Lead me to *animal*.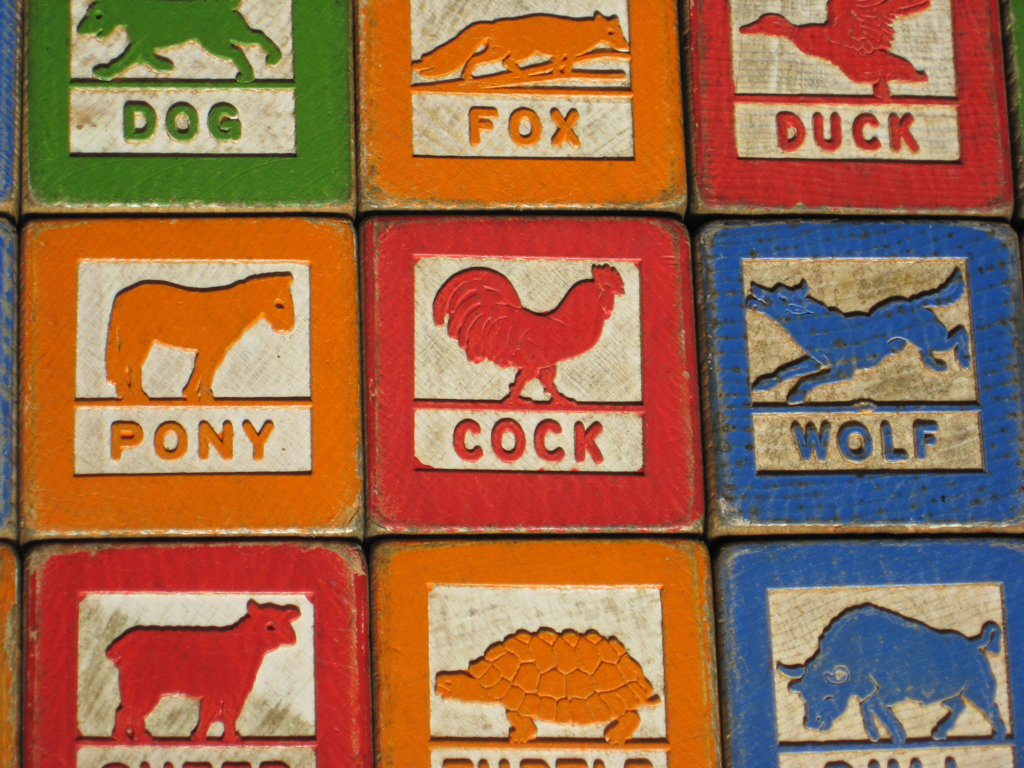
Lead to select_region(411, 11, 629, 82).
